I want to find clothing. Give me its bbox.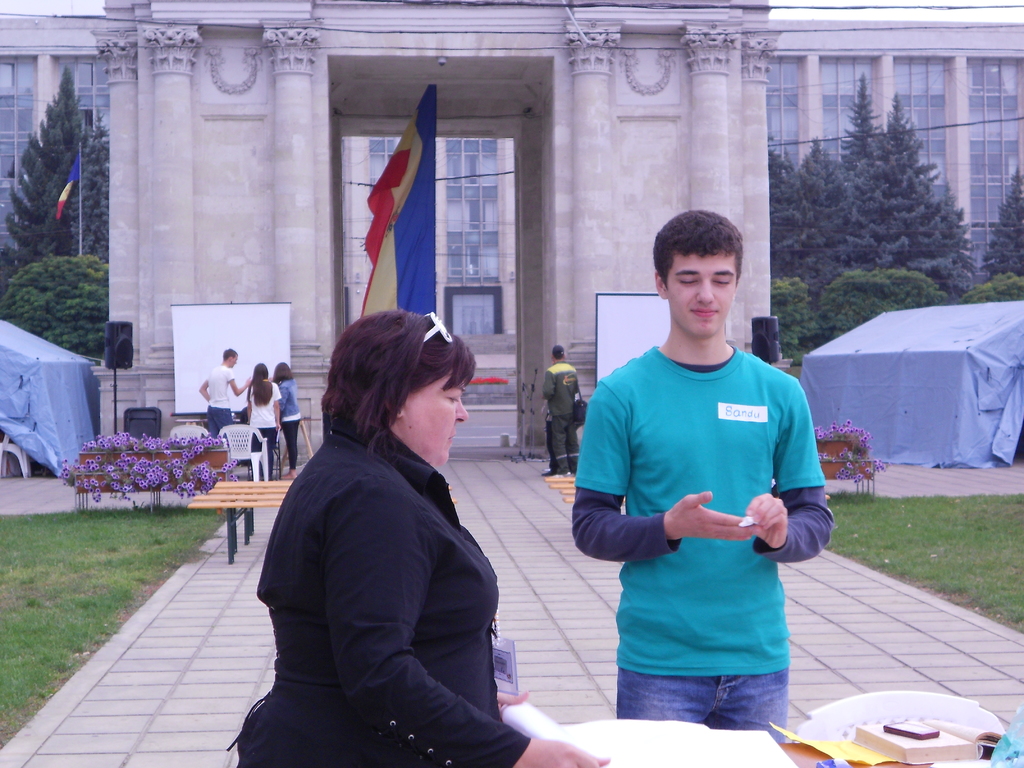
[586,314,808,679].
